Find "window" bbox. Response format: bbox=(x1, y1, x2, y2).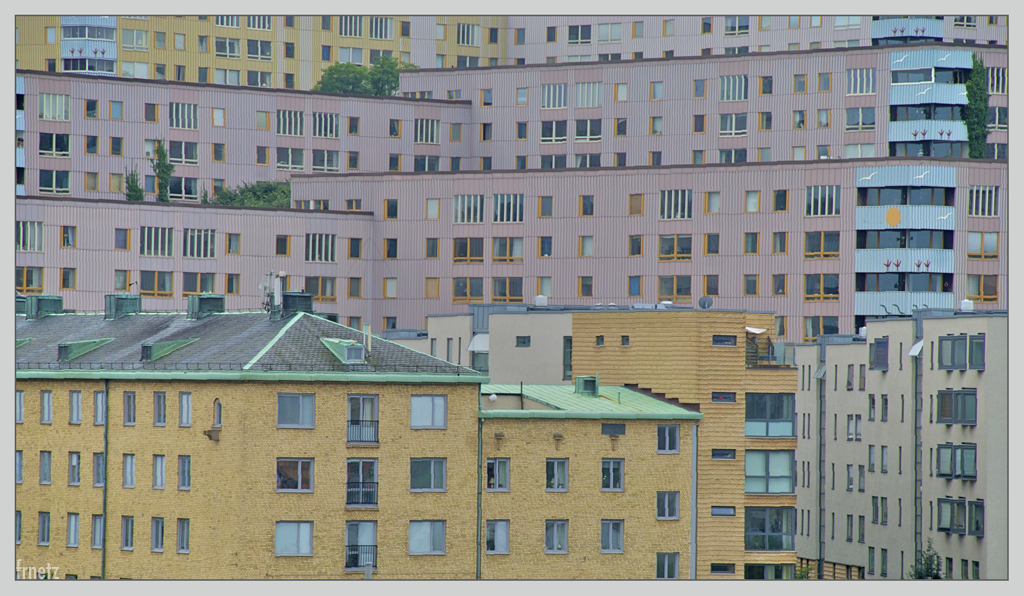
bbox=(803, 317, 839, 339).
